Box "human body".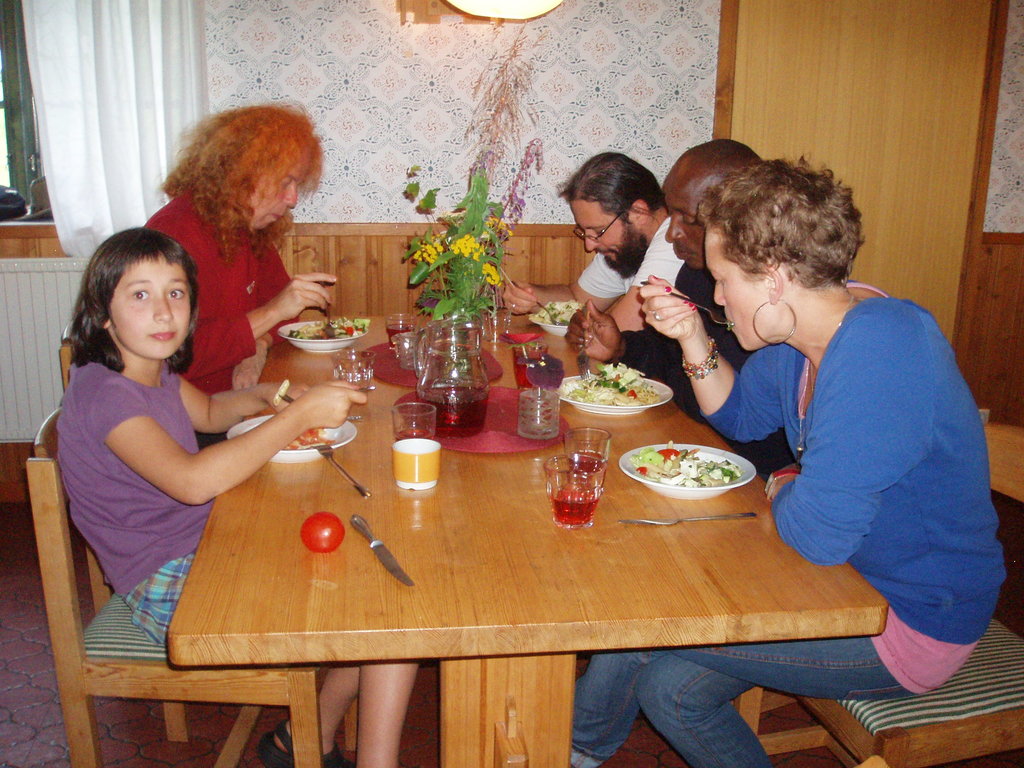
<bbox>572, 161, 1006, 767</bbox>.
